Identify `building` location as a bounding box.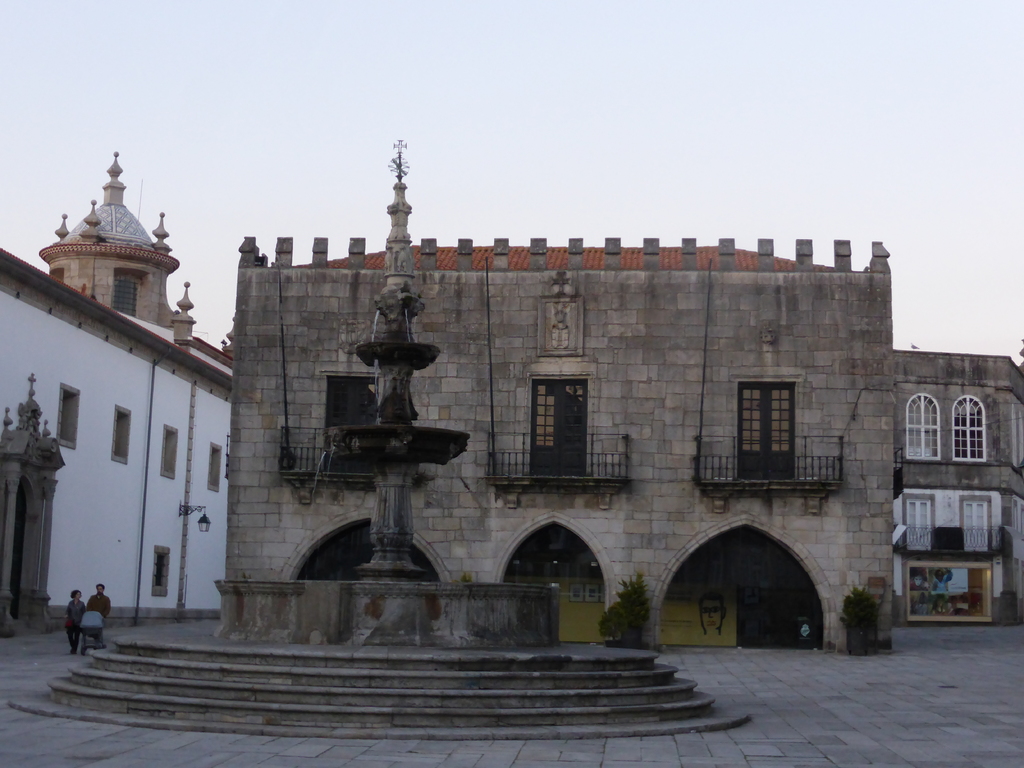
l=902, t=351, r=1023, b=617.
